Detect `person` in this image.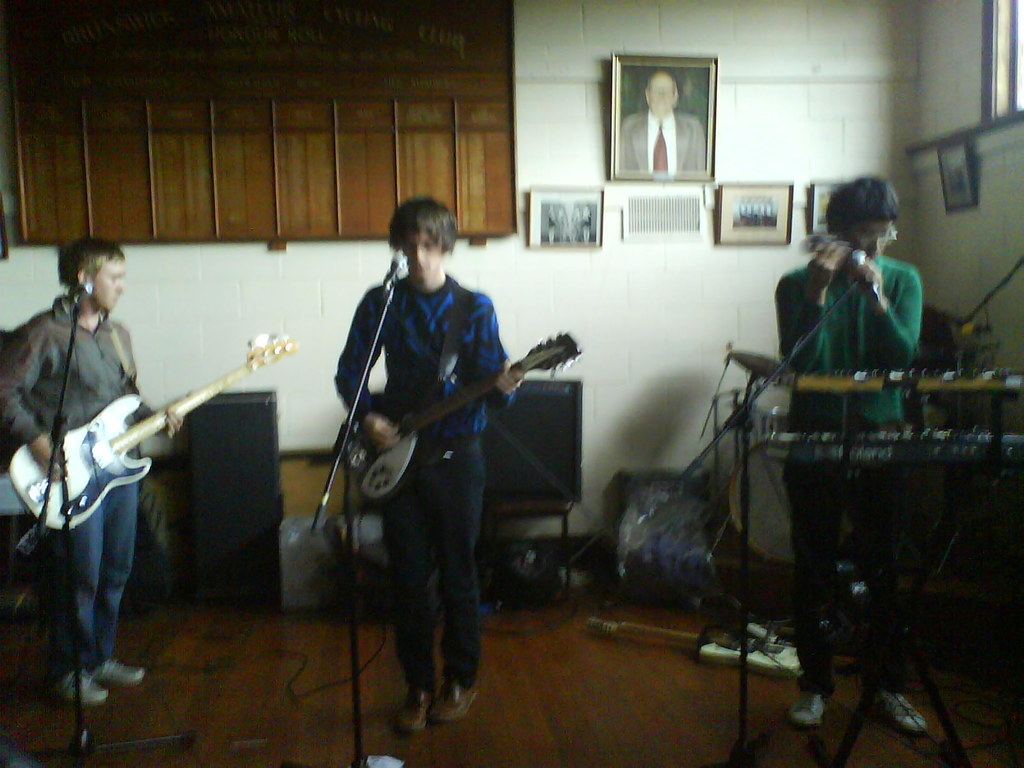
Detection: [618, 68, 706, 171].
